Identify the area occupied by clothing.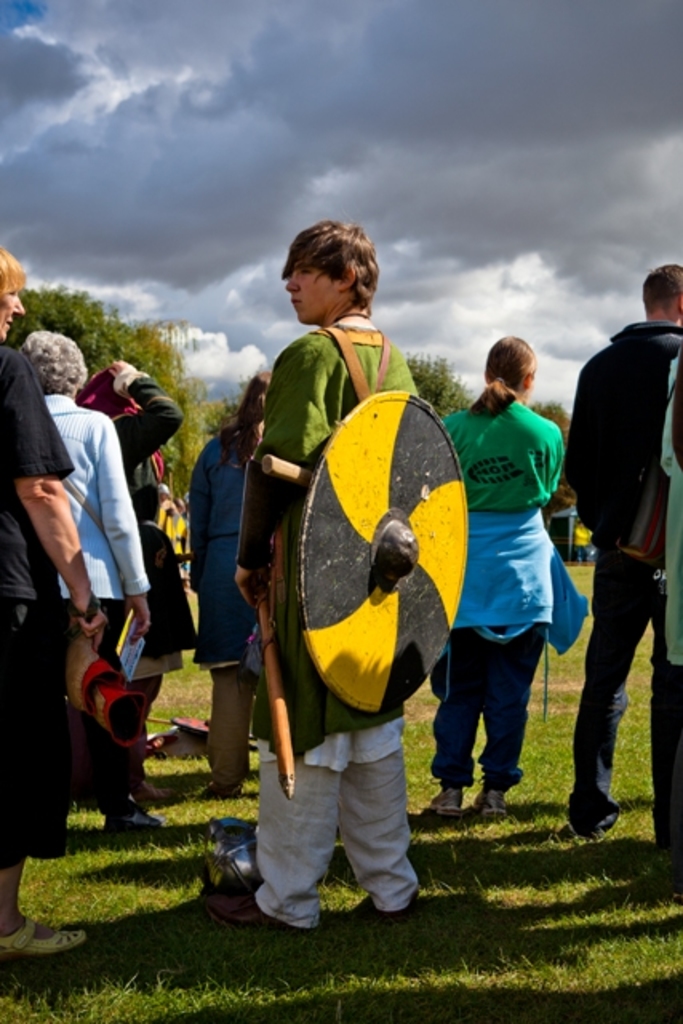
Area: select_region(96, 366, 200, 782).
